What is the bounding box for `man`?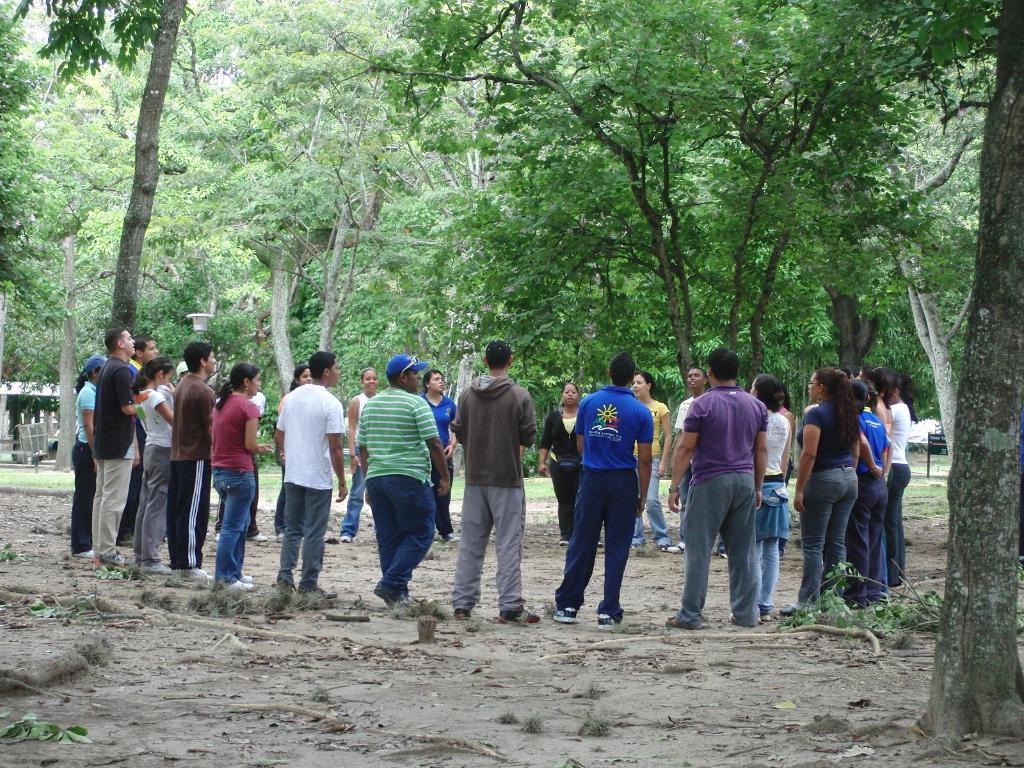
[655, 352, 776, 636].
